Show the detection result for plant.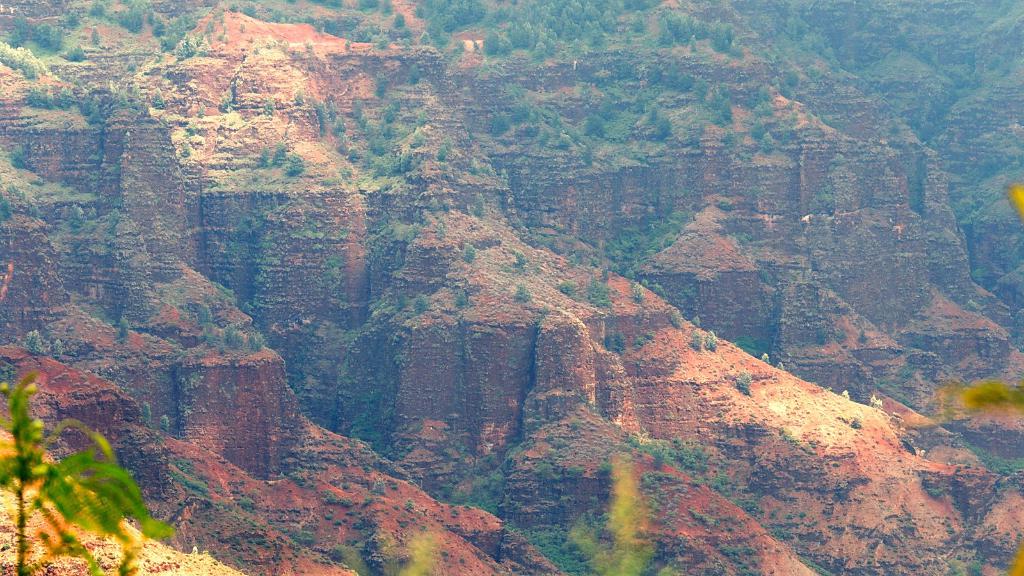
{"x1": 0, "y1": 370, "x2": 173, "y2": 575}.
